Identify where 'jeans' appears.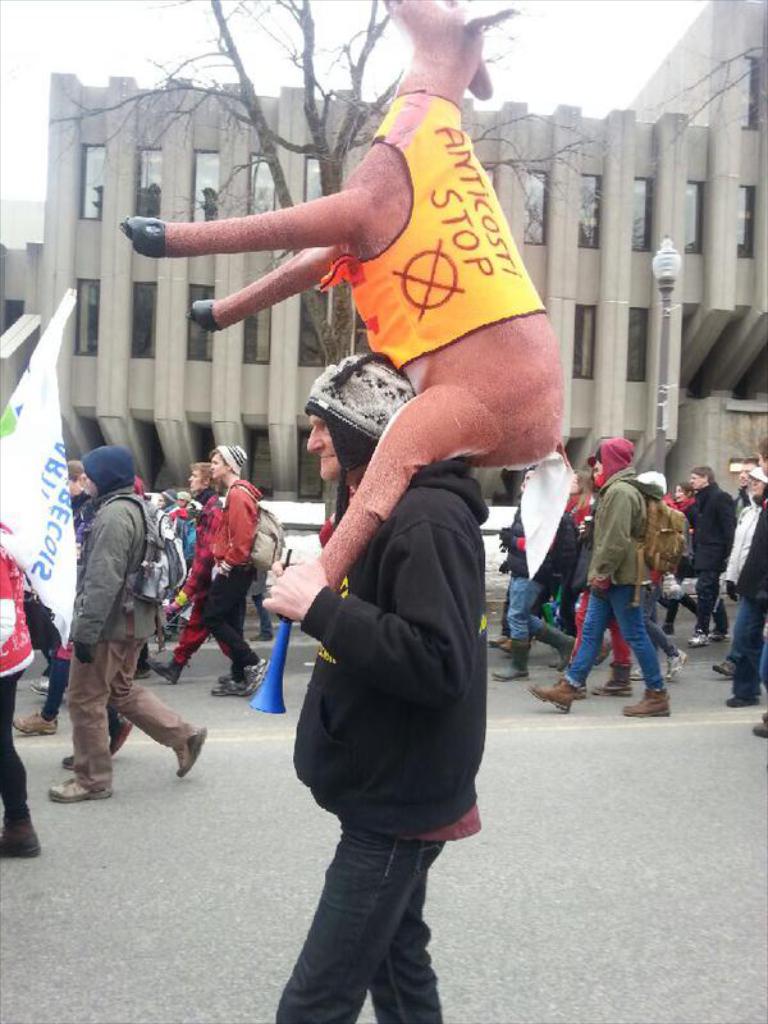
Appears at (left=719, top=590, right=754, bottom=667).
